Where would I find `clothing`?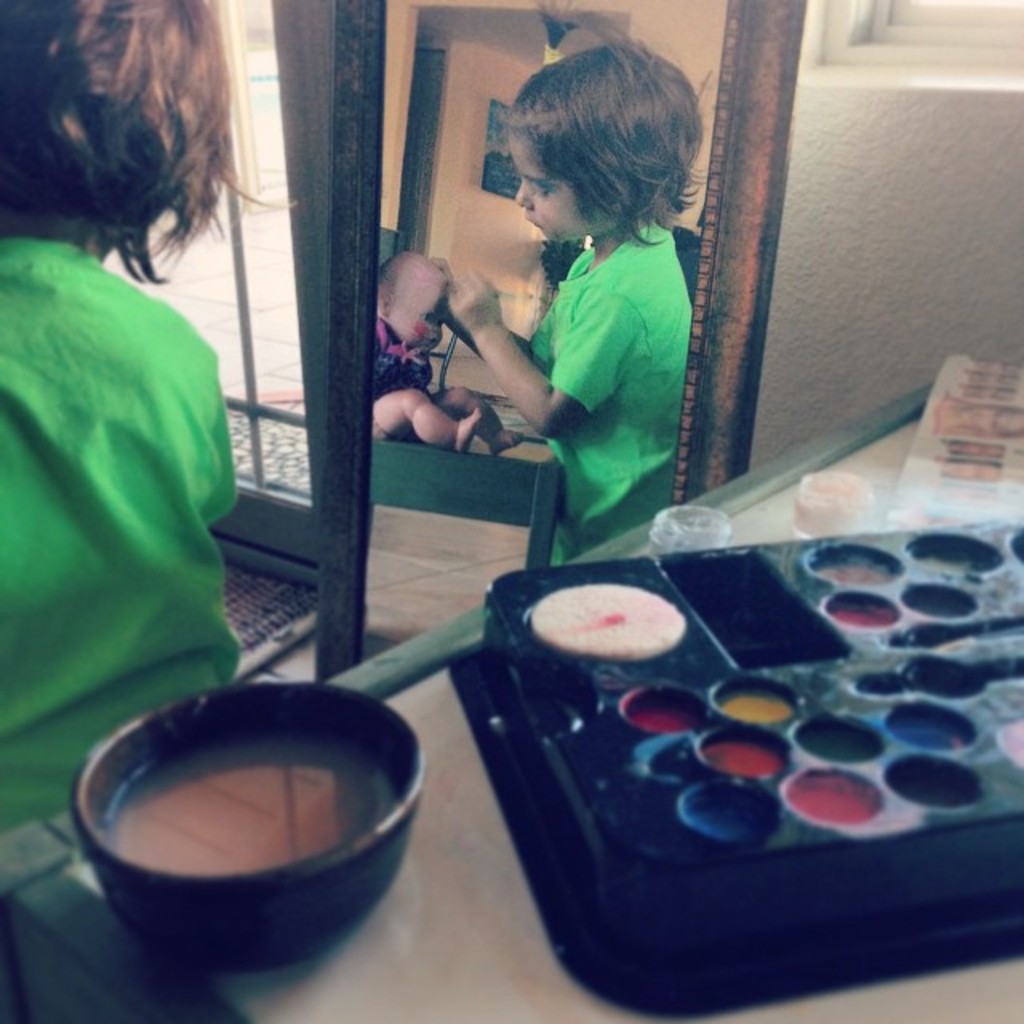
At region(544, 213, 694, 552).
